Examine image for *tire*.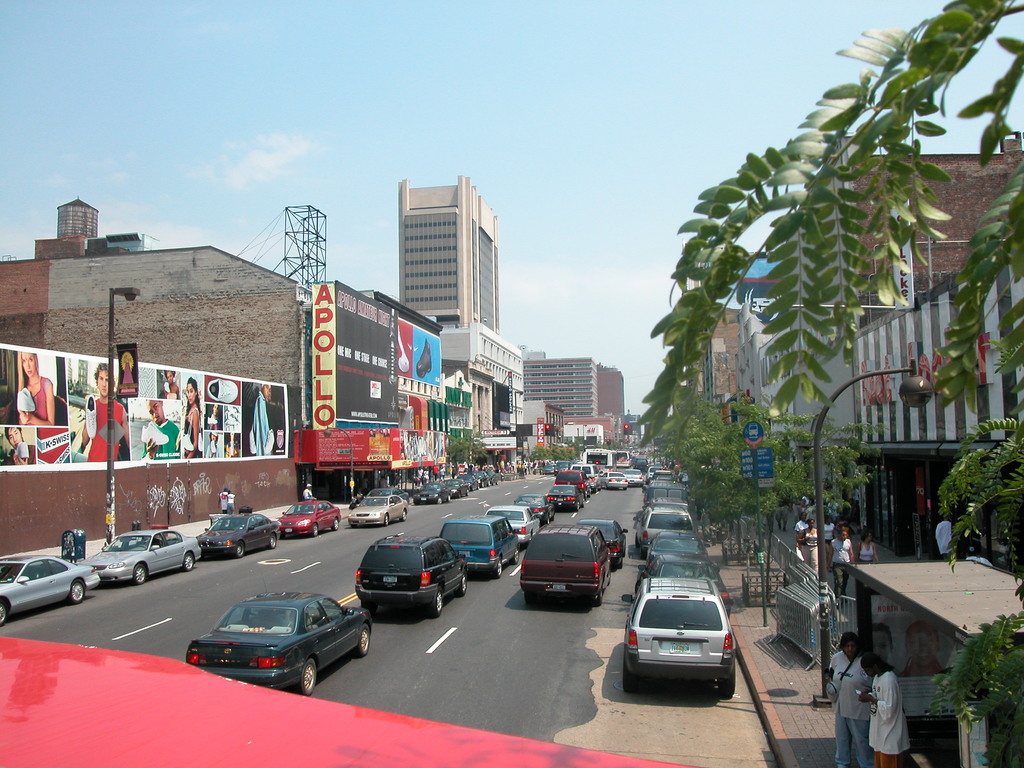
Examination result: Rect(545, 511, 554, 528).
